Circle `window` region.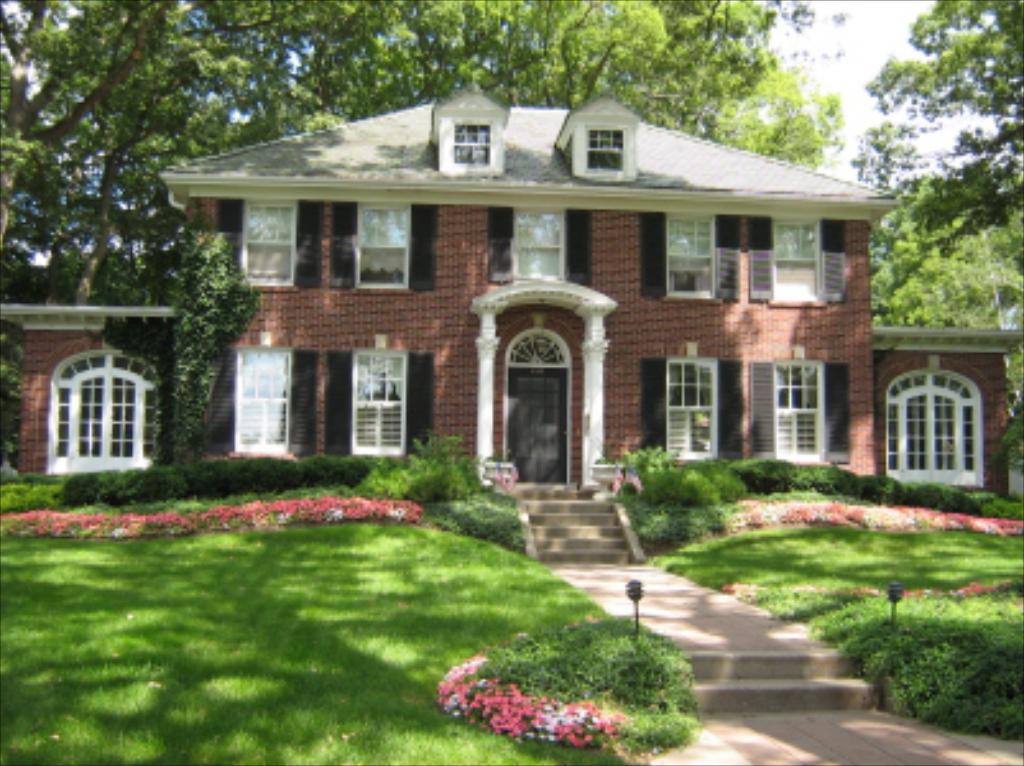
Region: [x1=480, y1=204, x2=567, y2=283].
